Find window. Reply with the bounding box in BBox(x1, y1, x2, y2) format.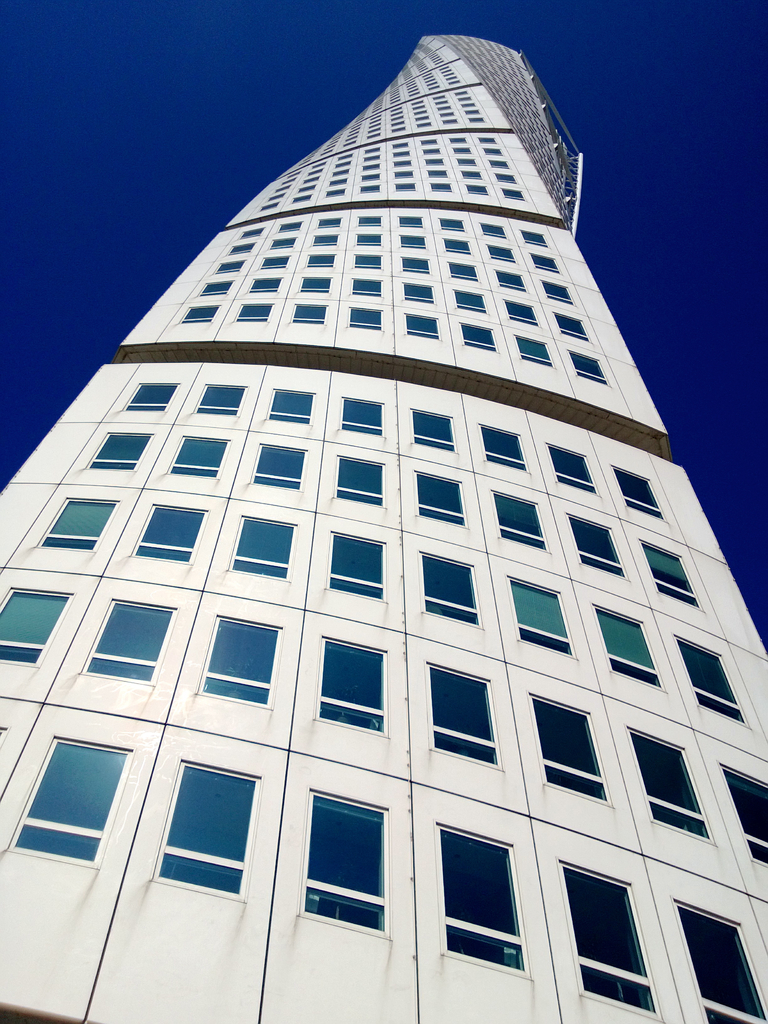
BBox(333, 455, 383, 504).
